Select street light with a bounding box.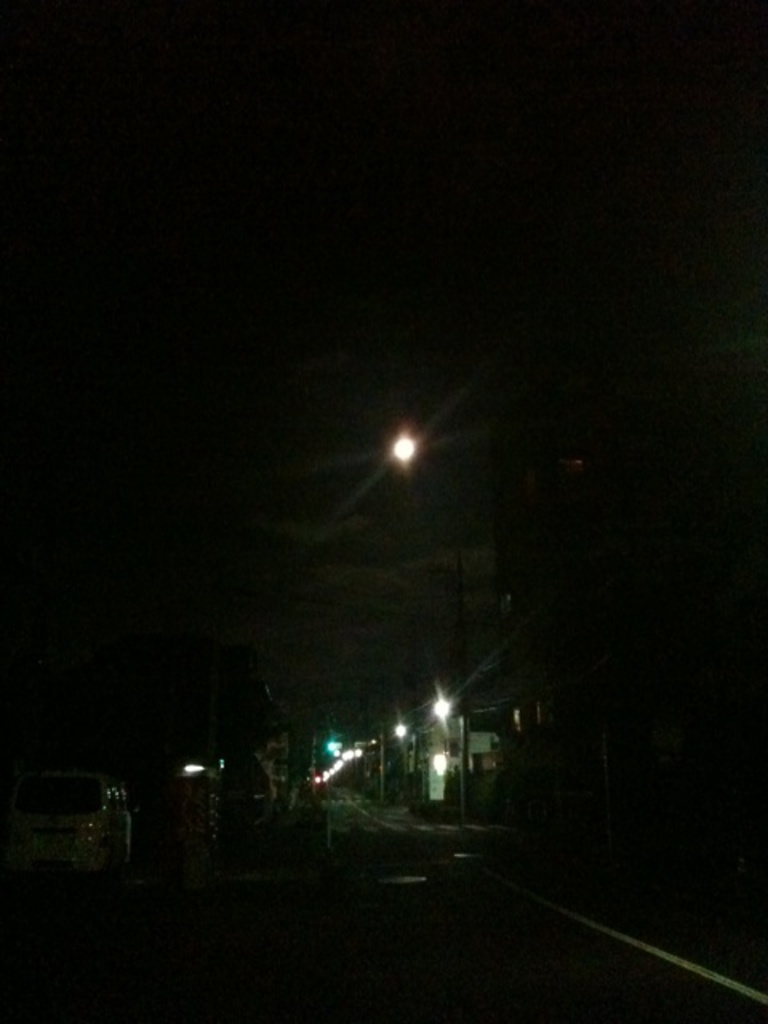
{"left": 395, "top": 429, "right": 416, "bottom": 478}.
